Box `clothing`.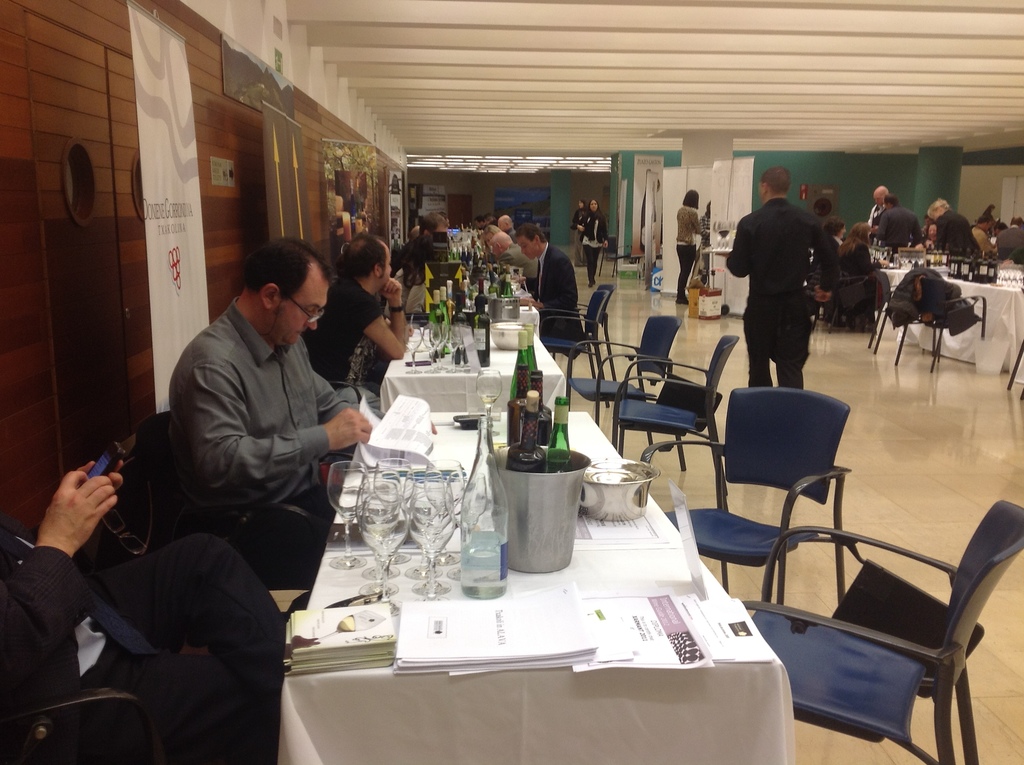
[x1=531, y1=244, x2=585, y2=350].
